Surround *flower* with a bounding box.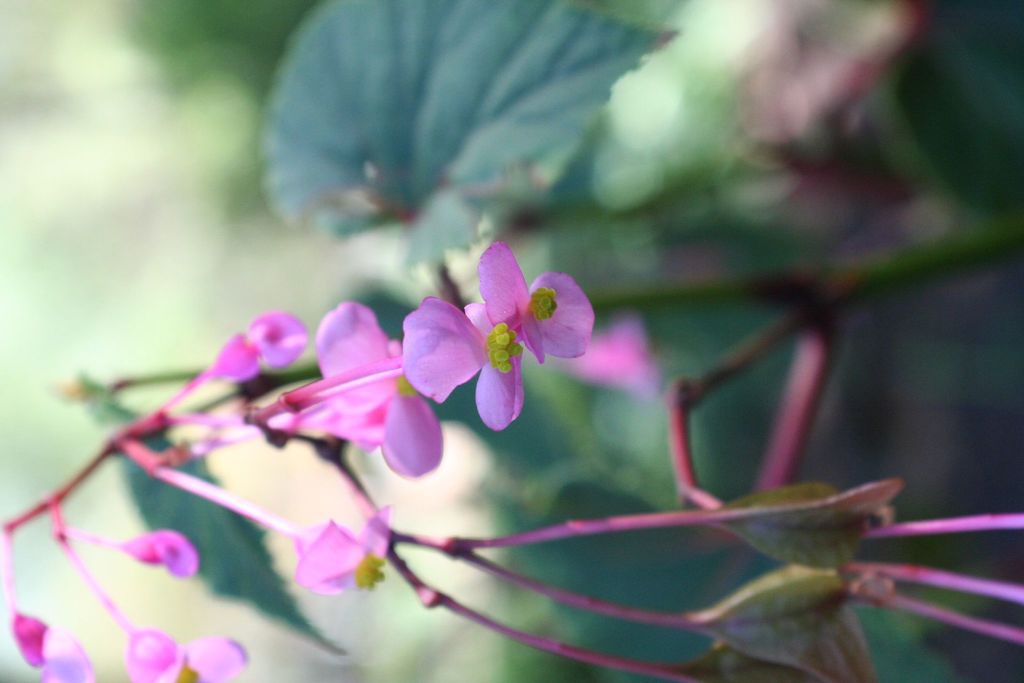
bbox(6, 611, 104, 682).
